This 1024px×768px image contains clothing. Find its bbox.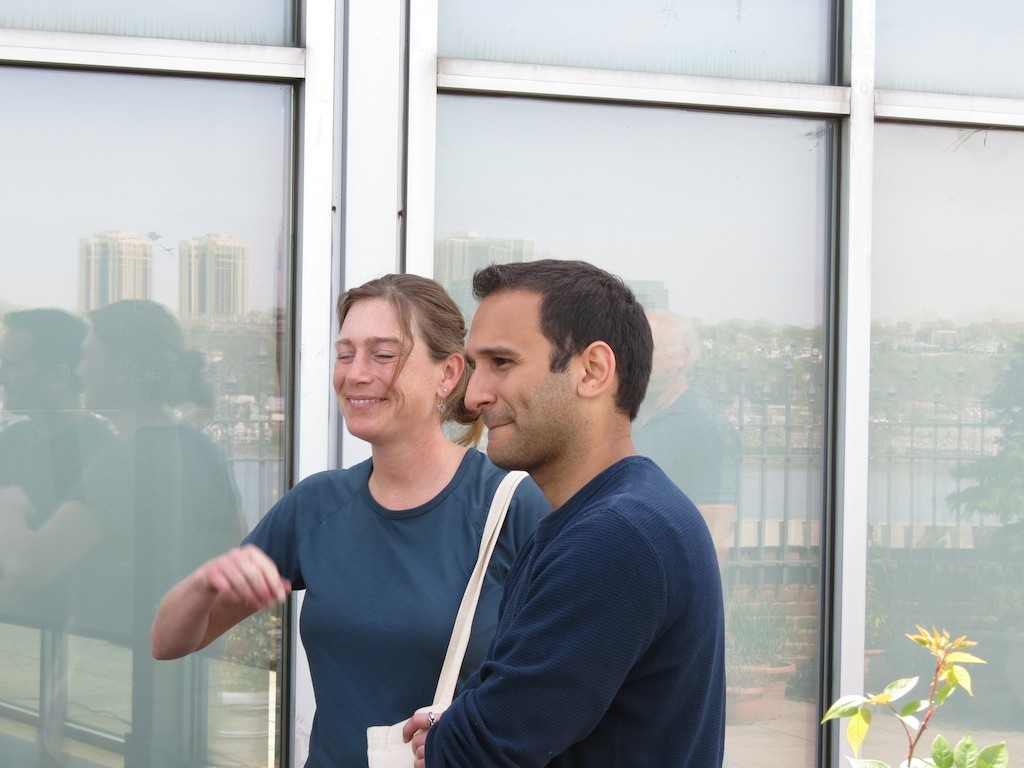
x1=237, y1=447, x2=554, y2=767.
